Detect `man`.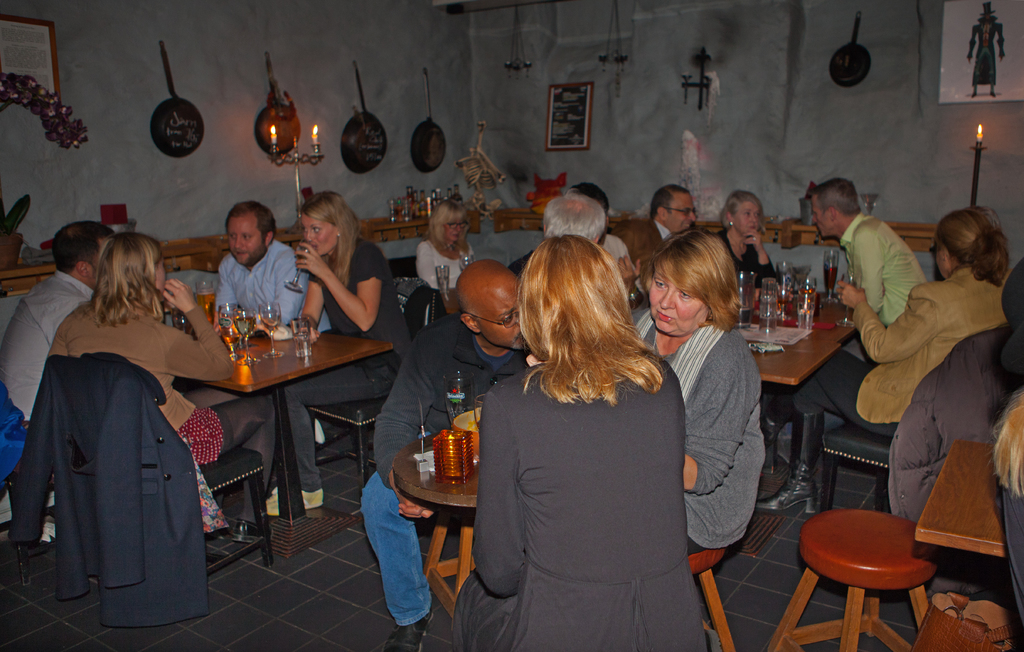
Detected at (806, 177, 923, 367).
